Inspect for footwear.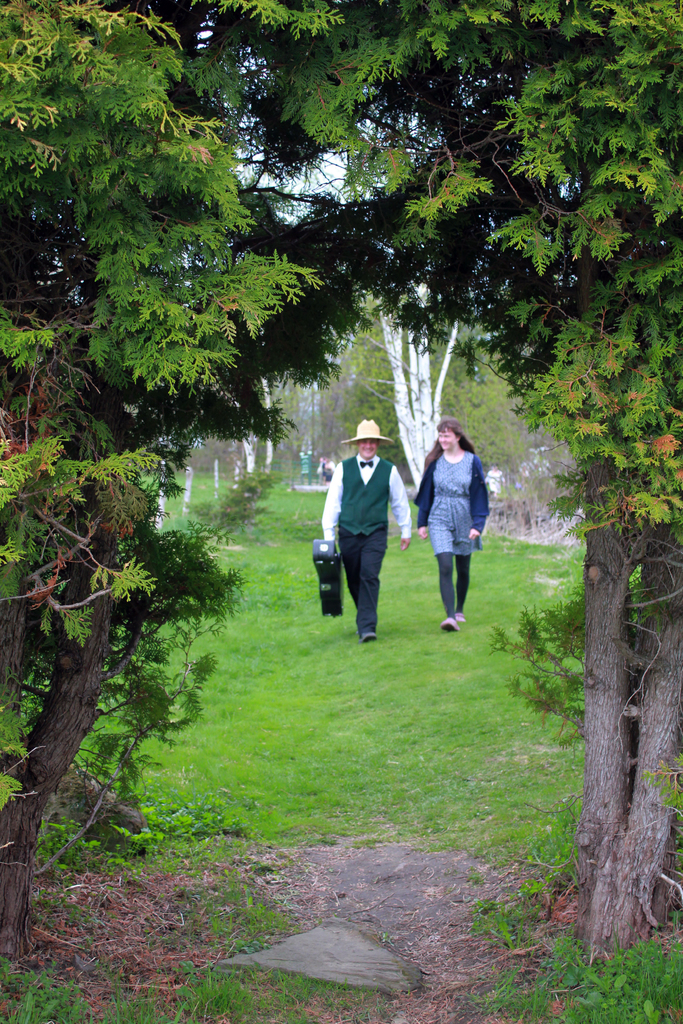
Inspection: crop(359, 632, 380, 641).
